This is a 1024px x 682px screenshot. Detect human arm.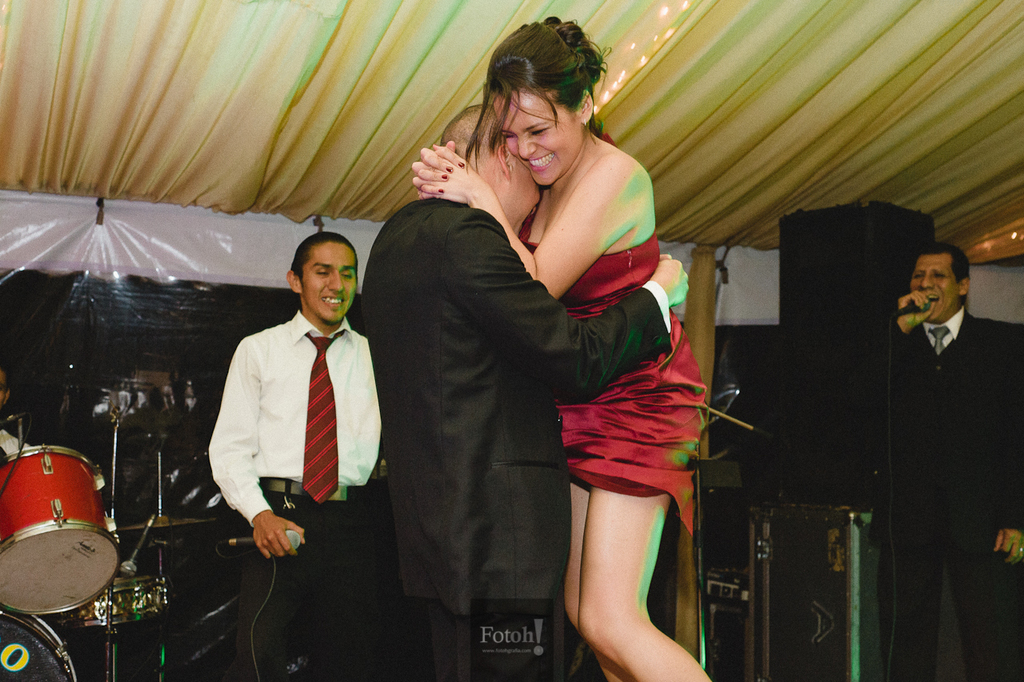
[988,322,1023,569].
